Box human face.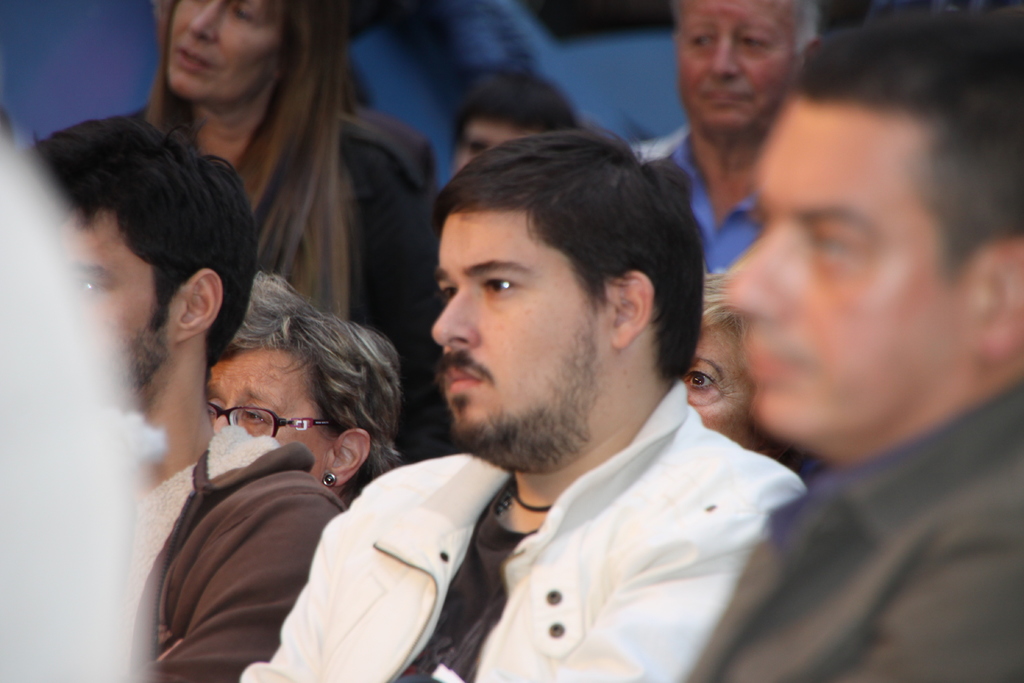
[687,0,796,146].
